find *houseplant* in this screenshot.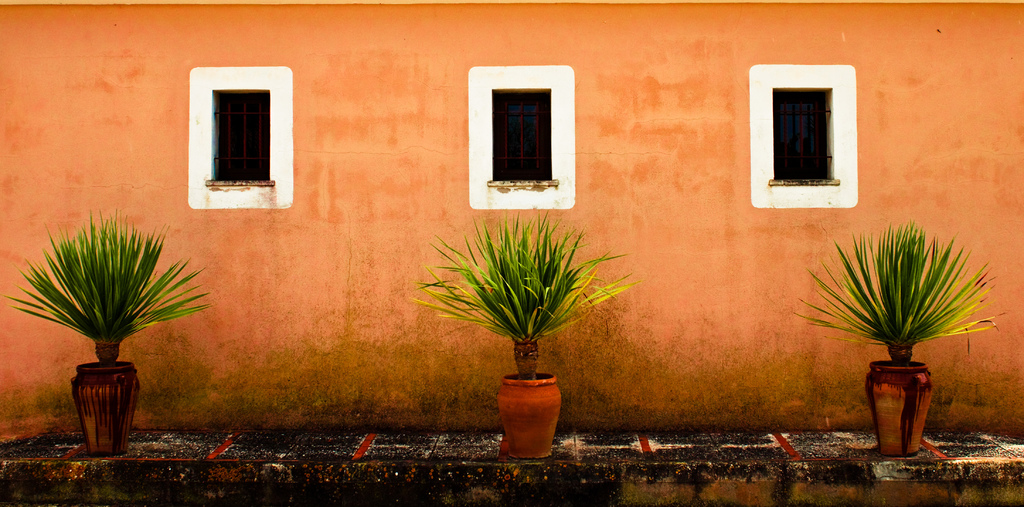
The bounding box for *houseplant* is [790,216,1011,460].
